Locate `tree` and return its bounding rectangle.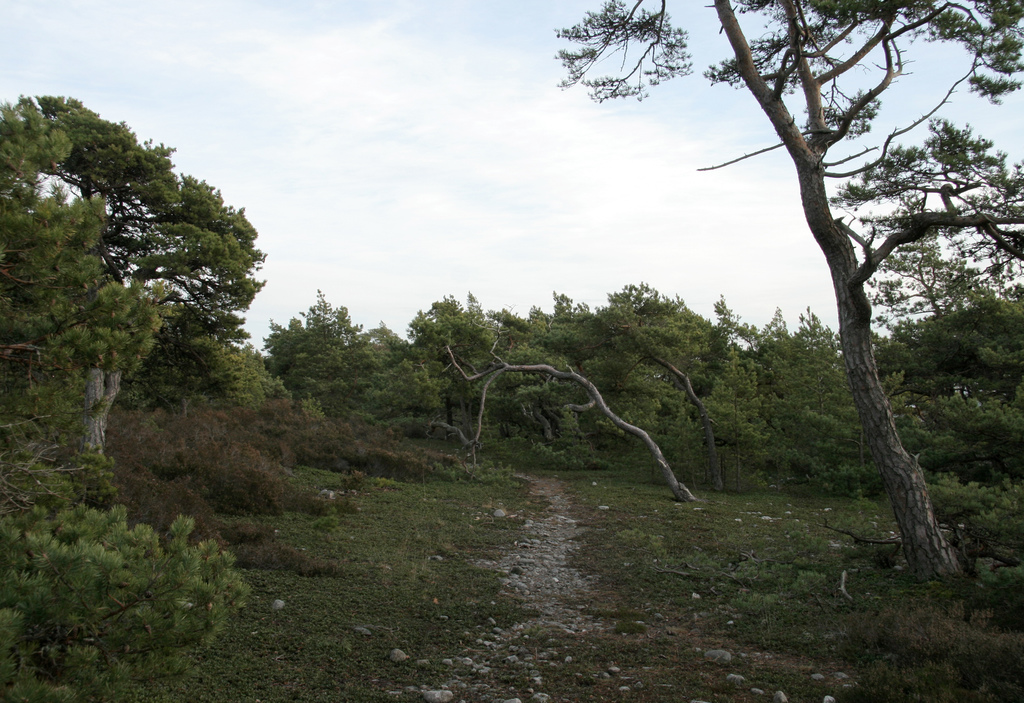
bbox(135, 306, 276, 424).
